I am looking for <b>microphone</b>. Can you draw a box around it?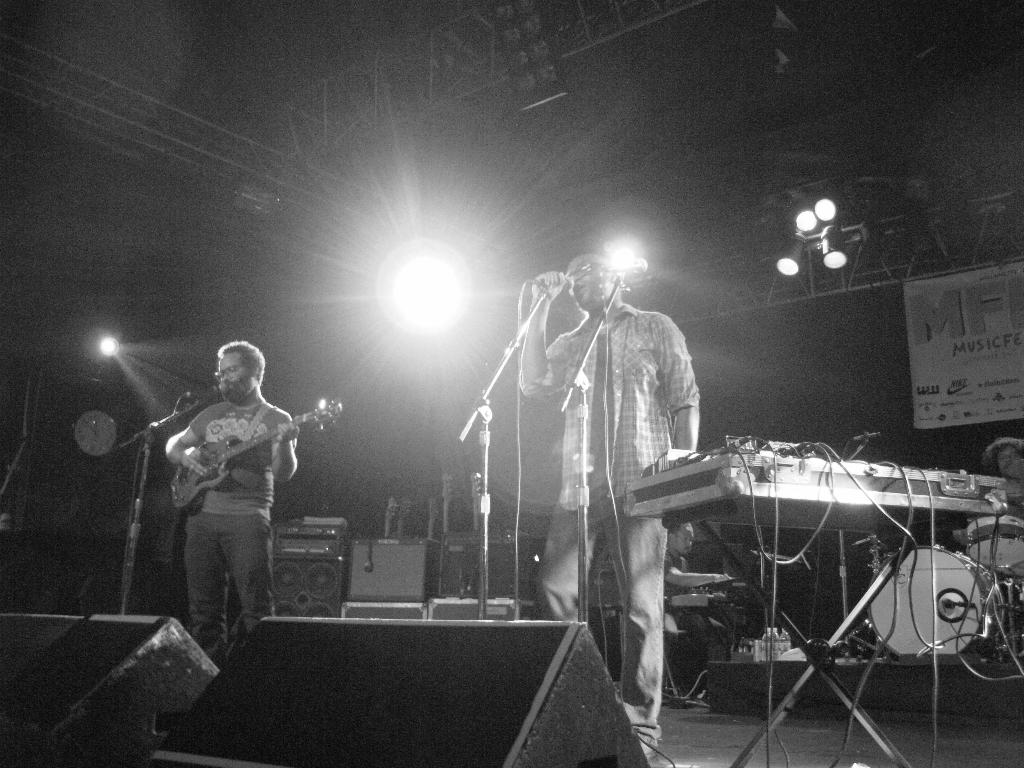
Sure, the bounding box is bbox=[187, 380, 228, 397].
